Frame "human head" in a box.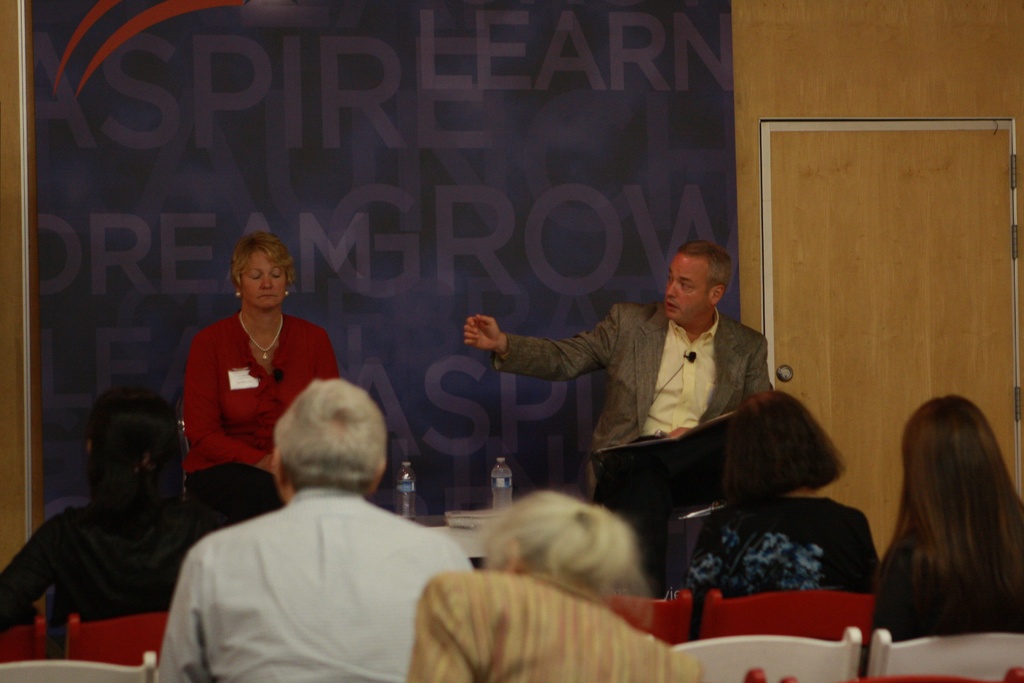
(x1=227, y1=230, x2=298, y2=315).
